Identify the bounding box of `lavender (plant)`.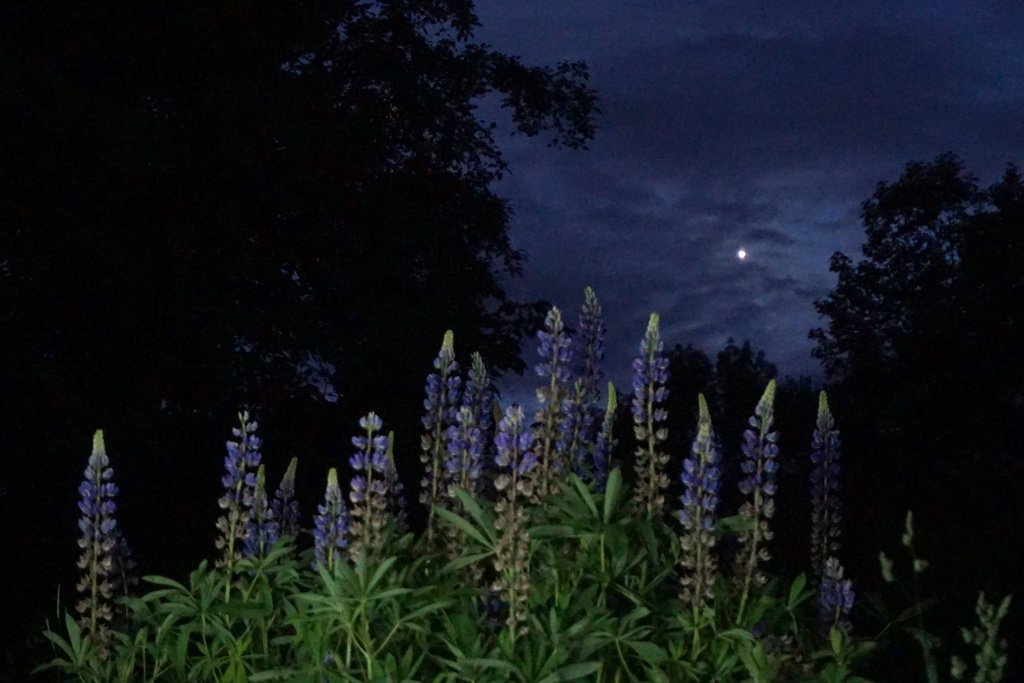
(267, 455, 309, 597).
